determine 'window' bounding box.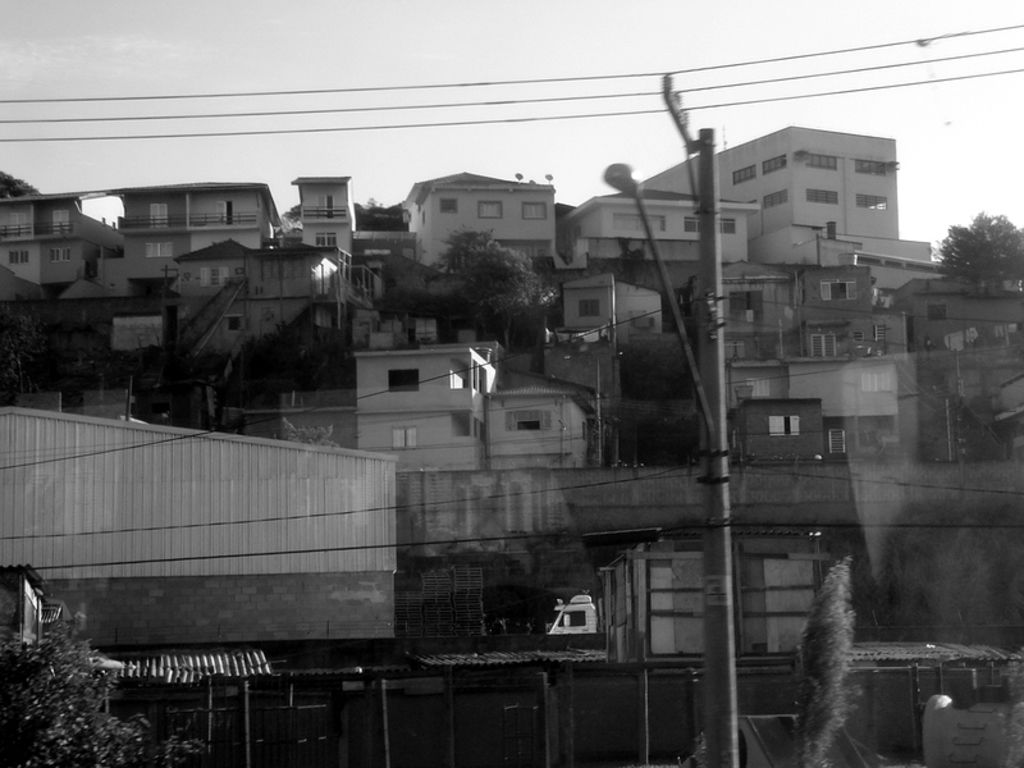
Determined: [13,250,41,266].
